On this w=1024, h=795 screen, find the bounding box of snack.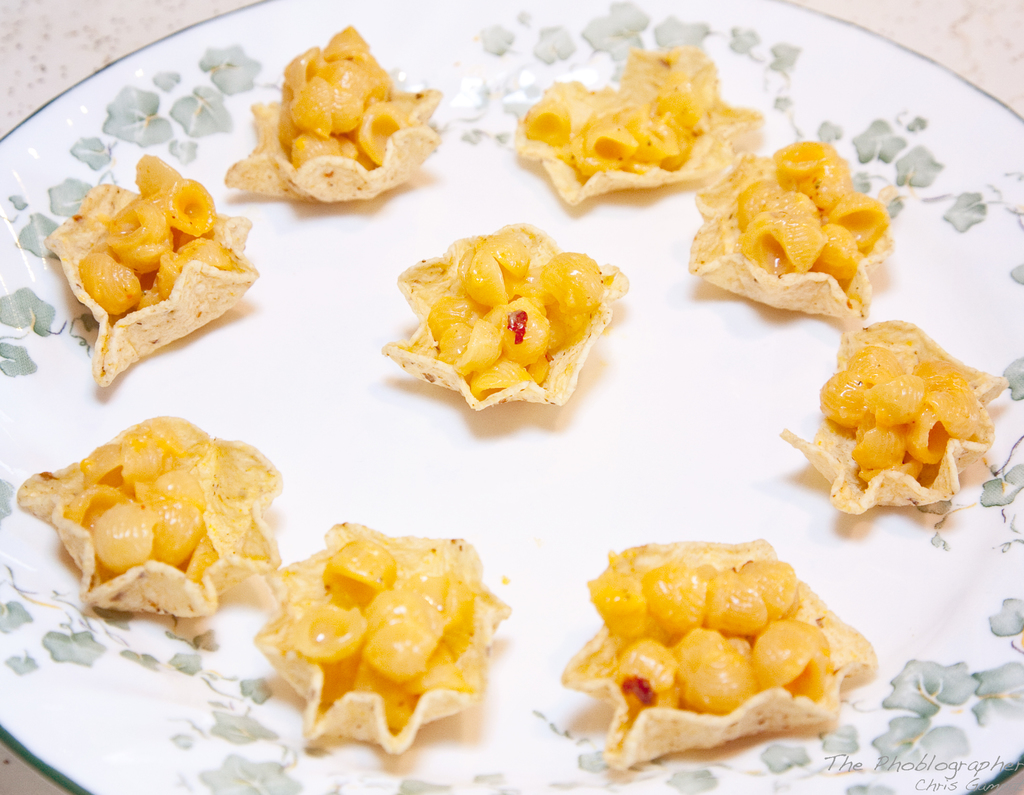
Bounding box: 227:27:442:207.
